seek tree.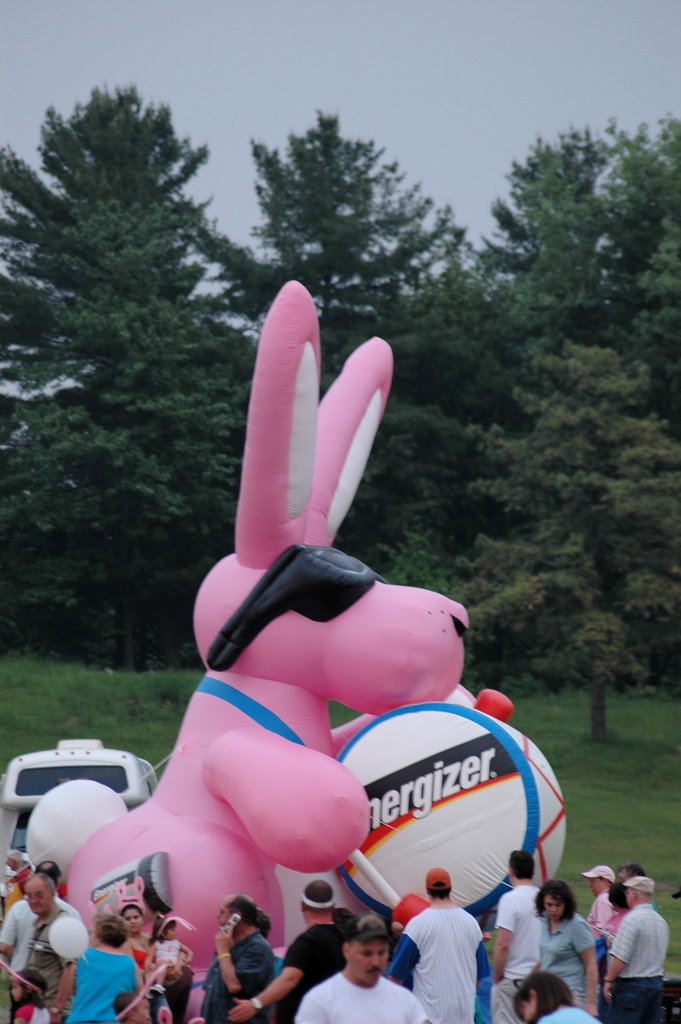
x1=0 y1=68 x2=680 y2=734.
